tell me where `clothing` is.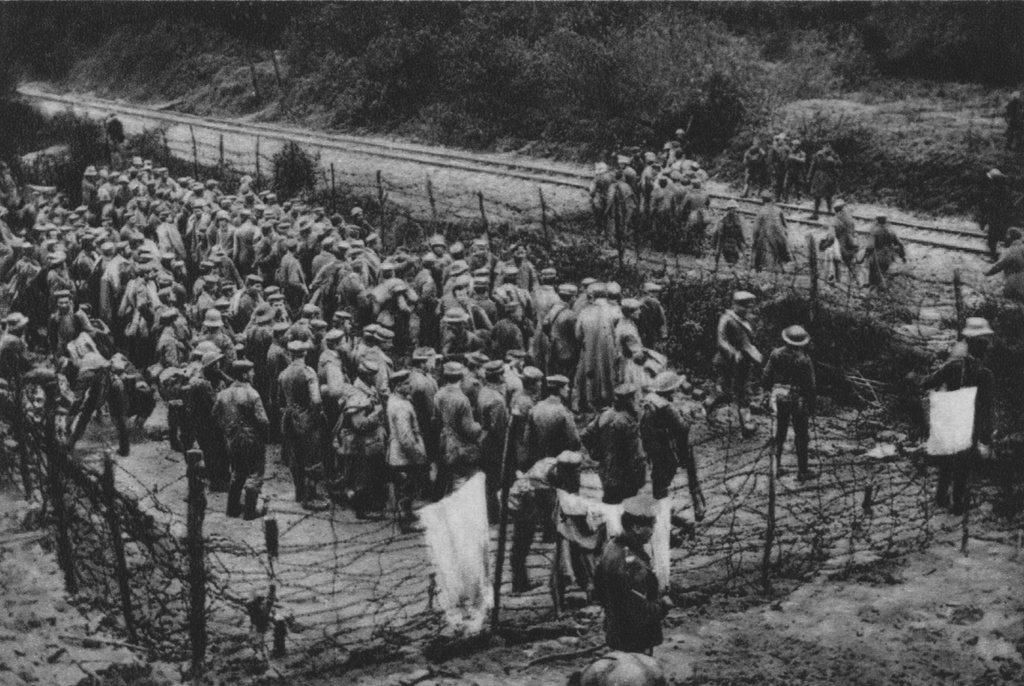
`clothing` is at left=707, top=304, right=774, bottom=434.
